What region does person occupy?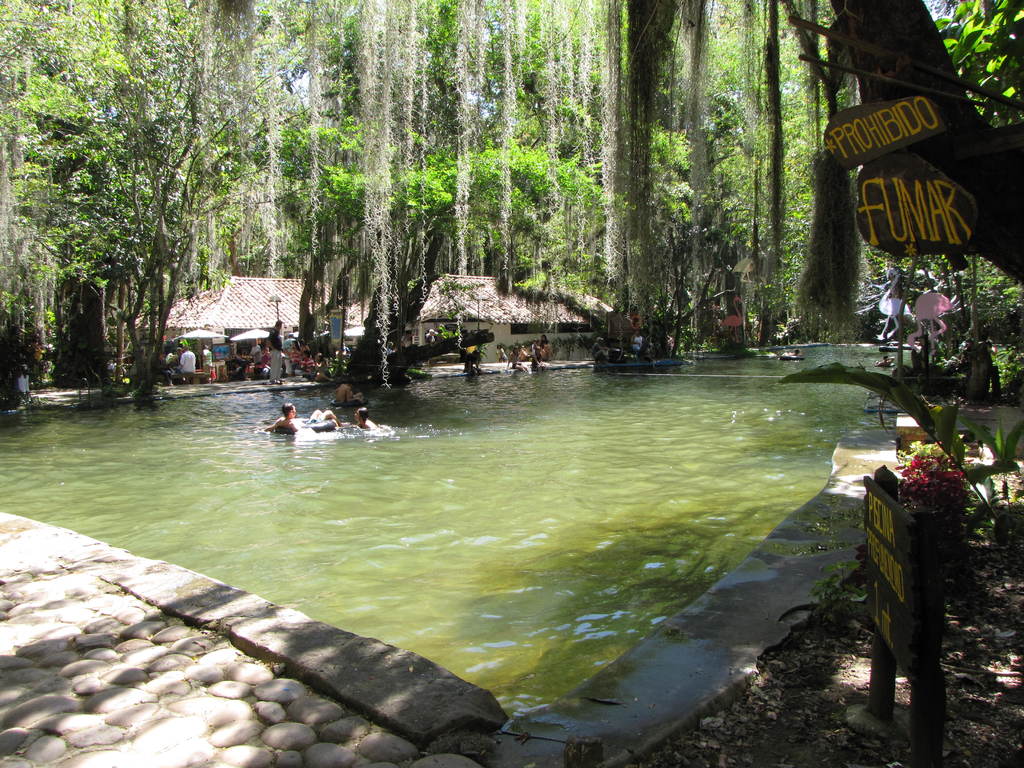
[491, 345, 506, 367].
